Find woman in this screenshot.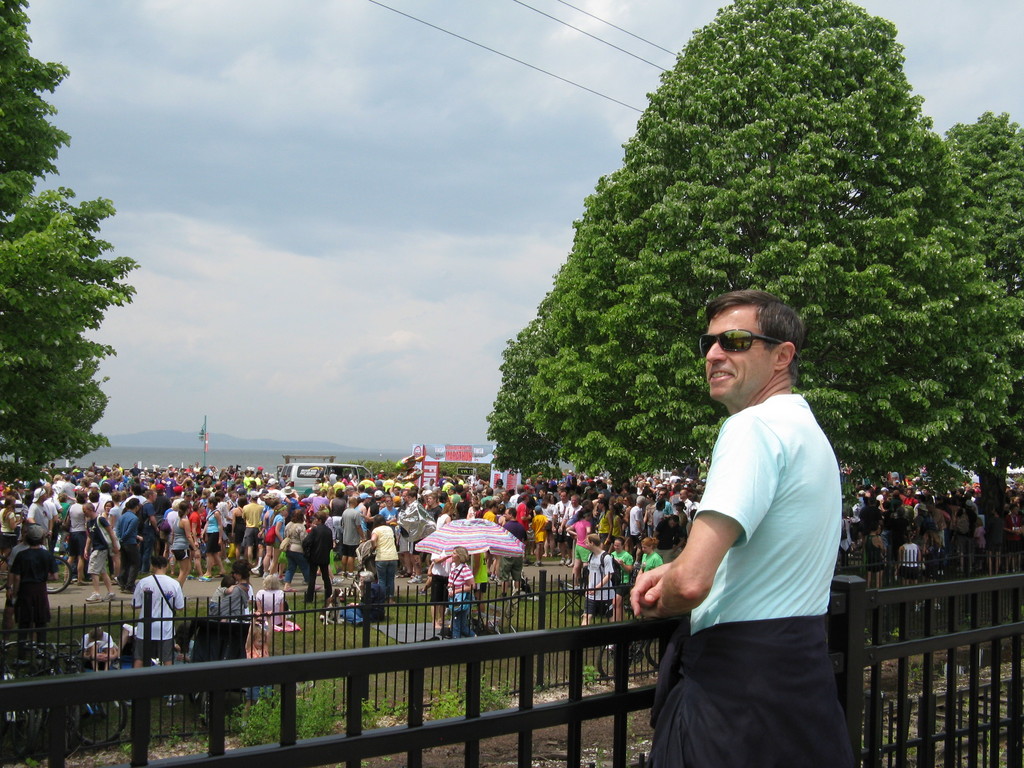
The bounding box for woman is [left=435, top=500, right=456, bottom=531].
